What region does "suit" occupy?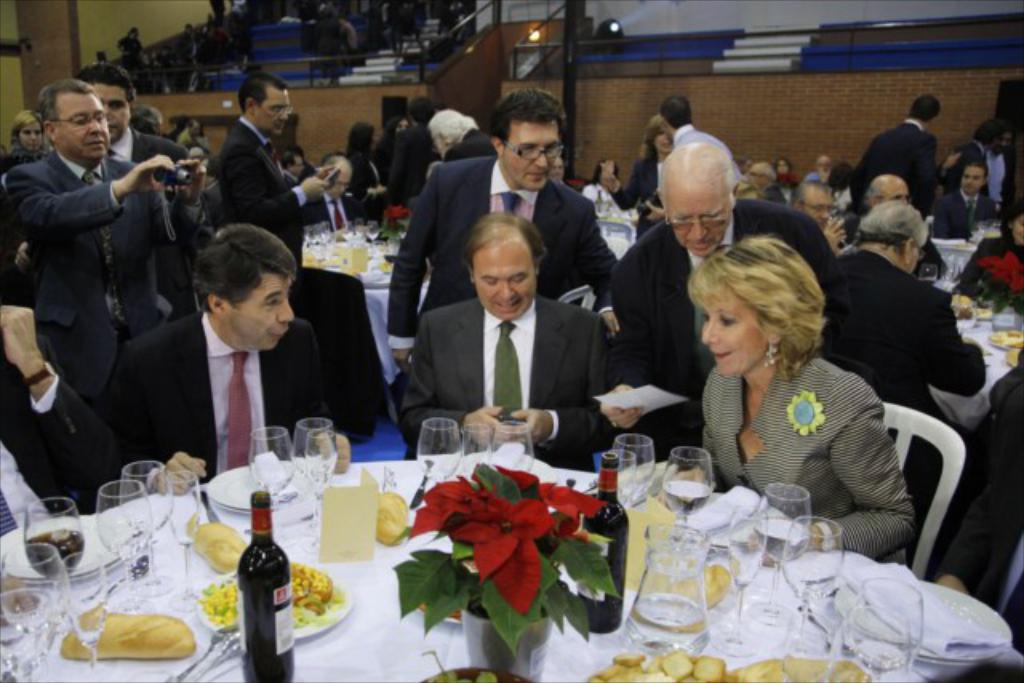
region(440, 126, 498, 162).
